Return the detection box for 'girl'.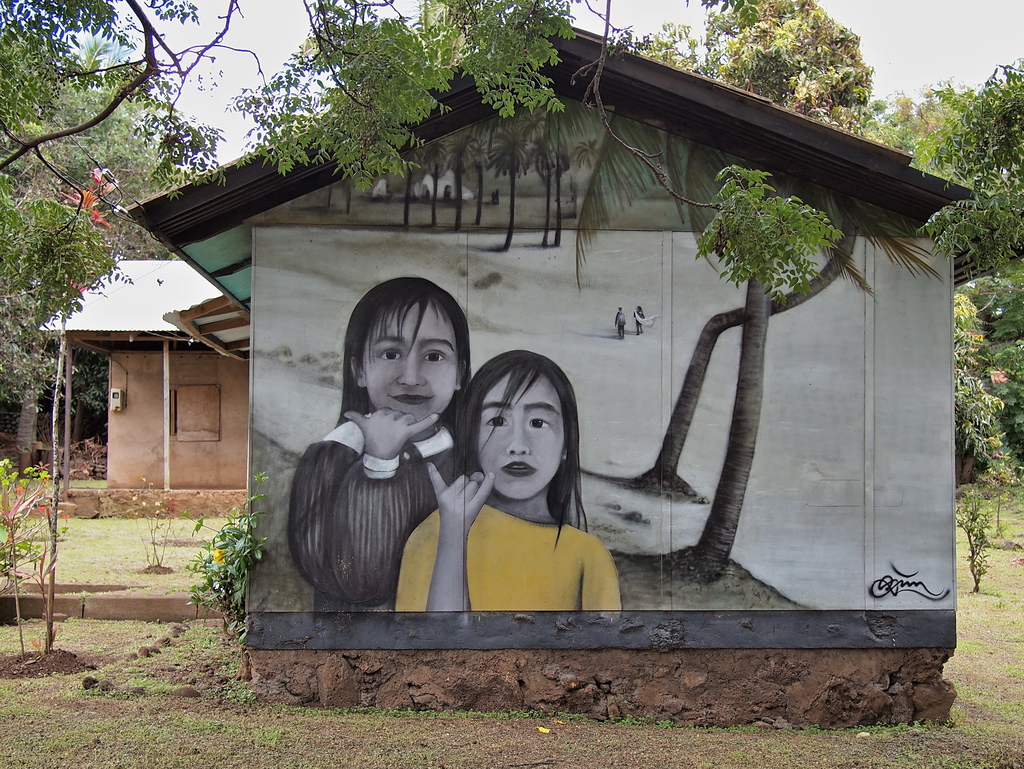
<box>392,347,621,612</box>.
